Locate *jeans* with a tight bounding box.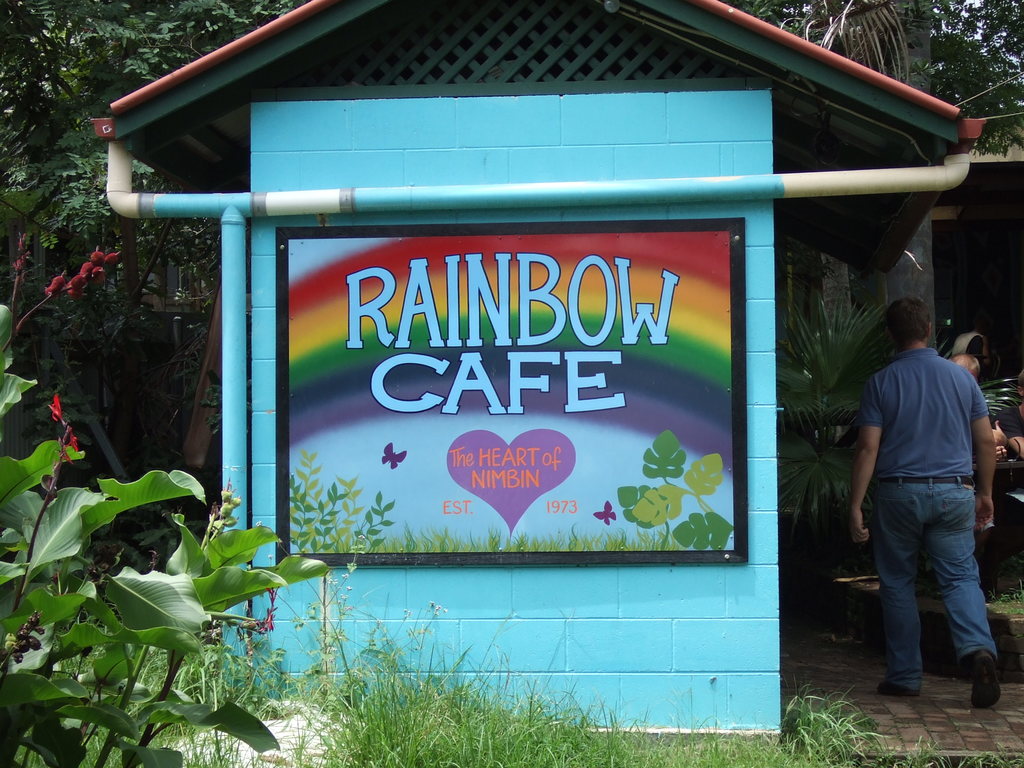
(x1=868, y1=477, x2=997, y2=691).
